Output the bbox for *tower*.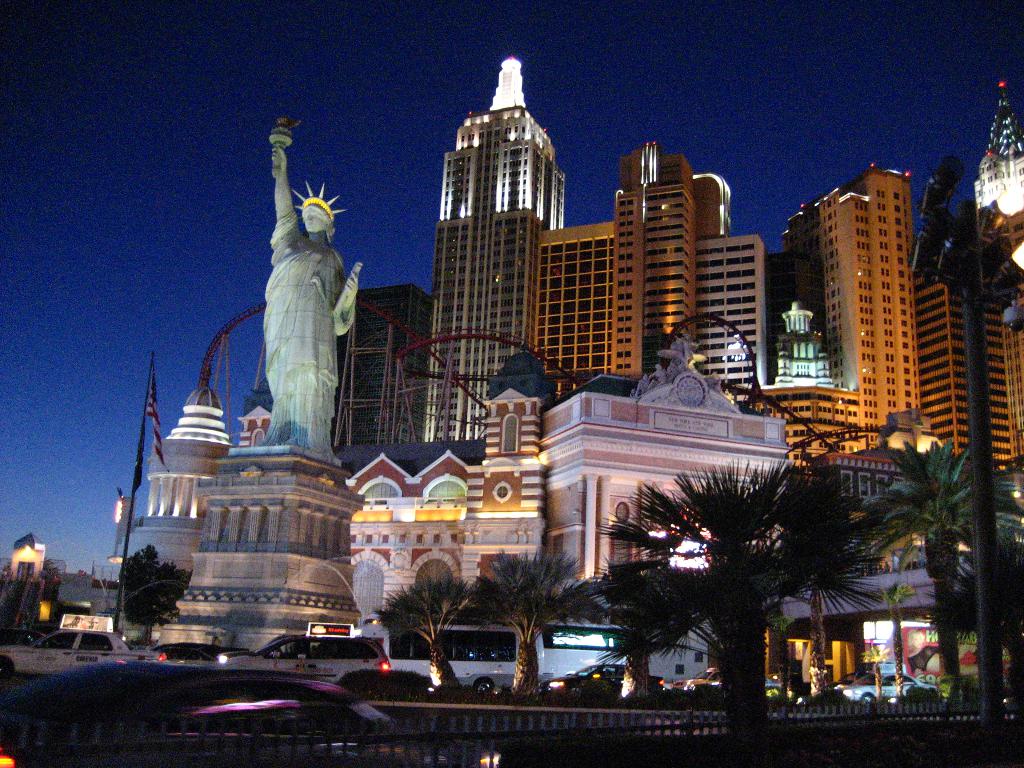
region(155, 115, 364, 655).
